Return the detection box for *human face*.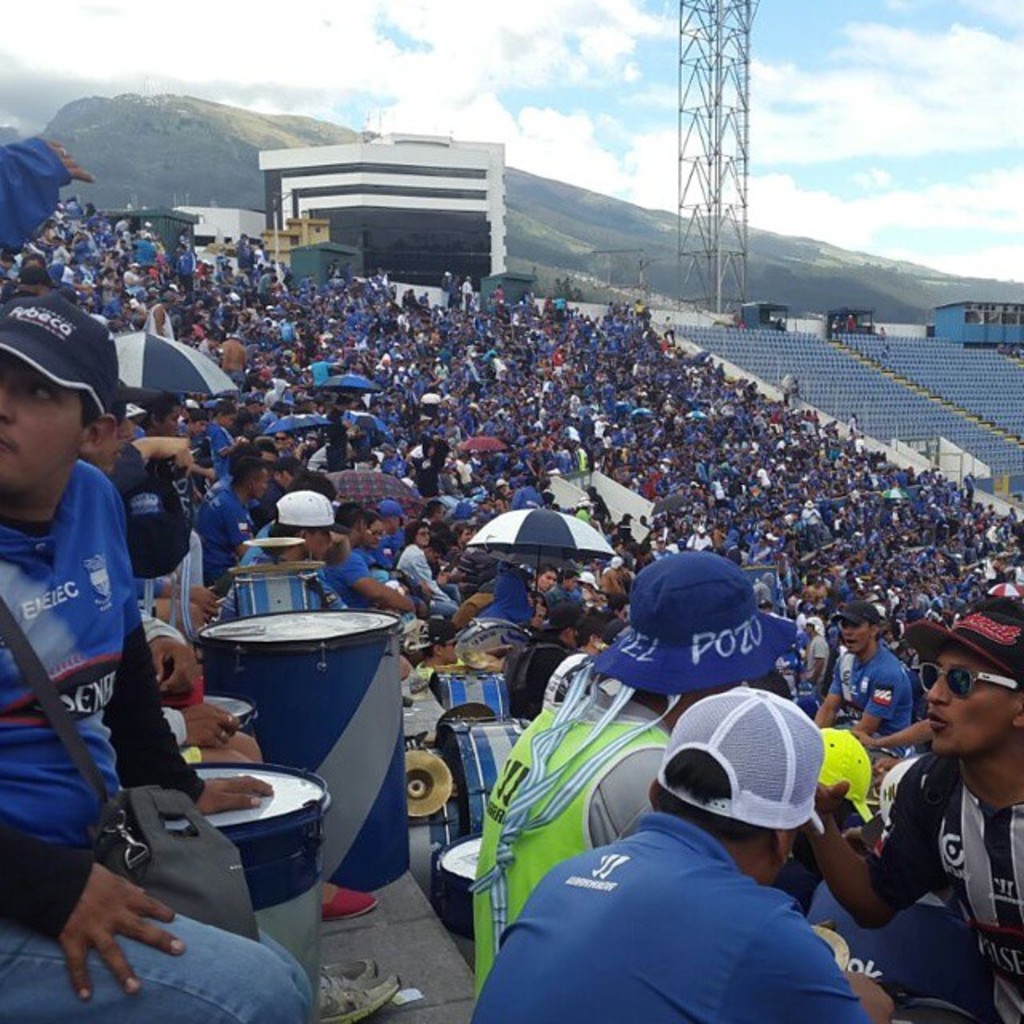
rect(923, 645, 1010, 762).
